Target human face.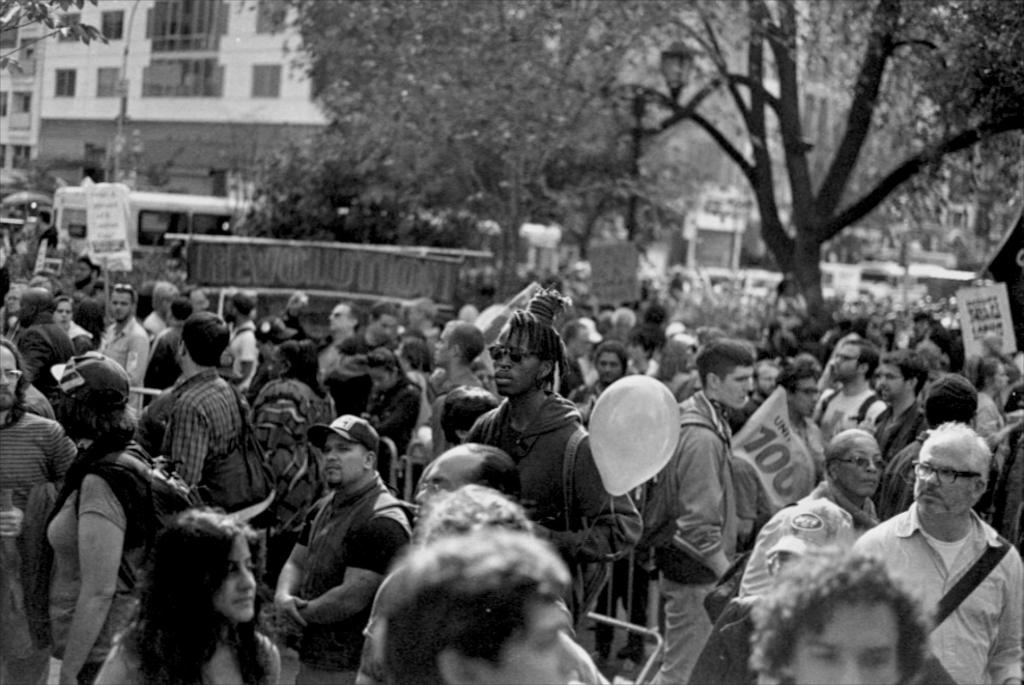
Target region: box=[832, 346, 861, 380].
